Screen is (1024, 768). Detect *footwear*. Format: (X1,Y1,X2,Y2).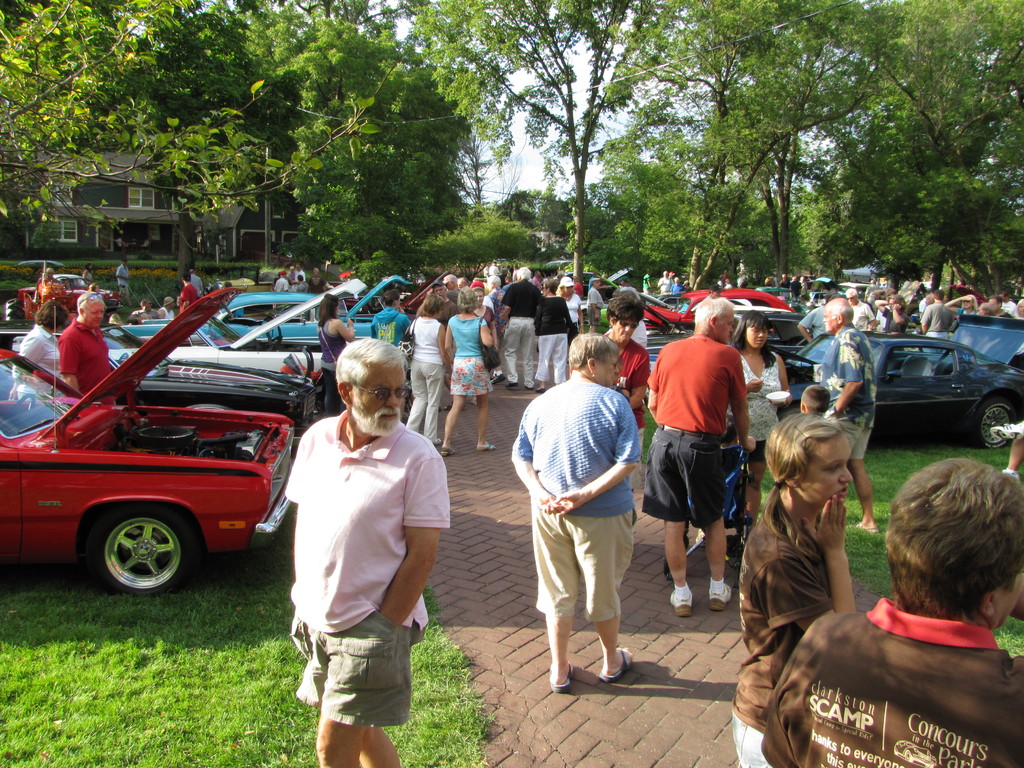
(489,373,505,385).
